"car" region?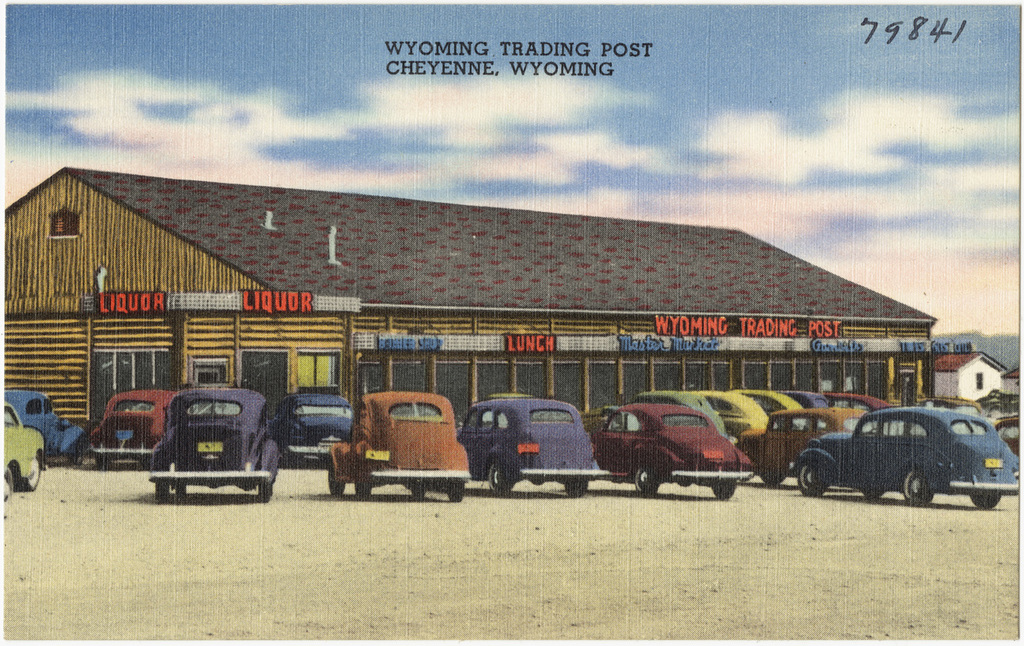
[x1=3, y1=397, x2=48, y2=518]
